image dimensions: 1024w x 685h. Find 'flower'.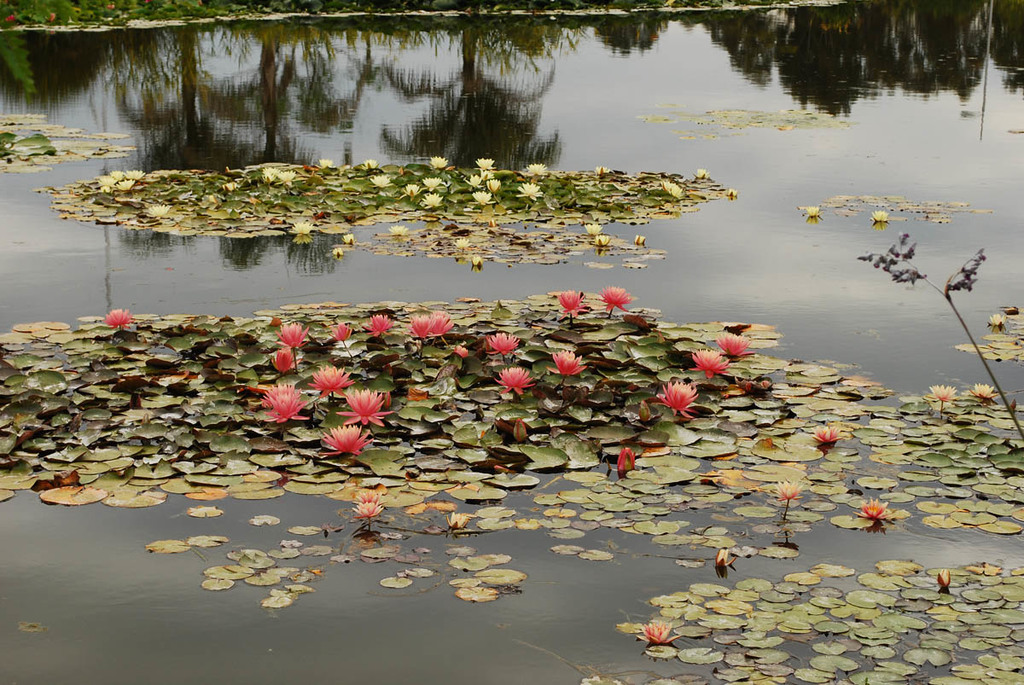
[x1=340, y1=234, x2=352, y2=243].
